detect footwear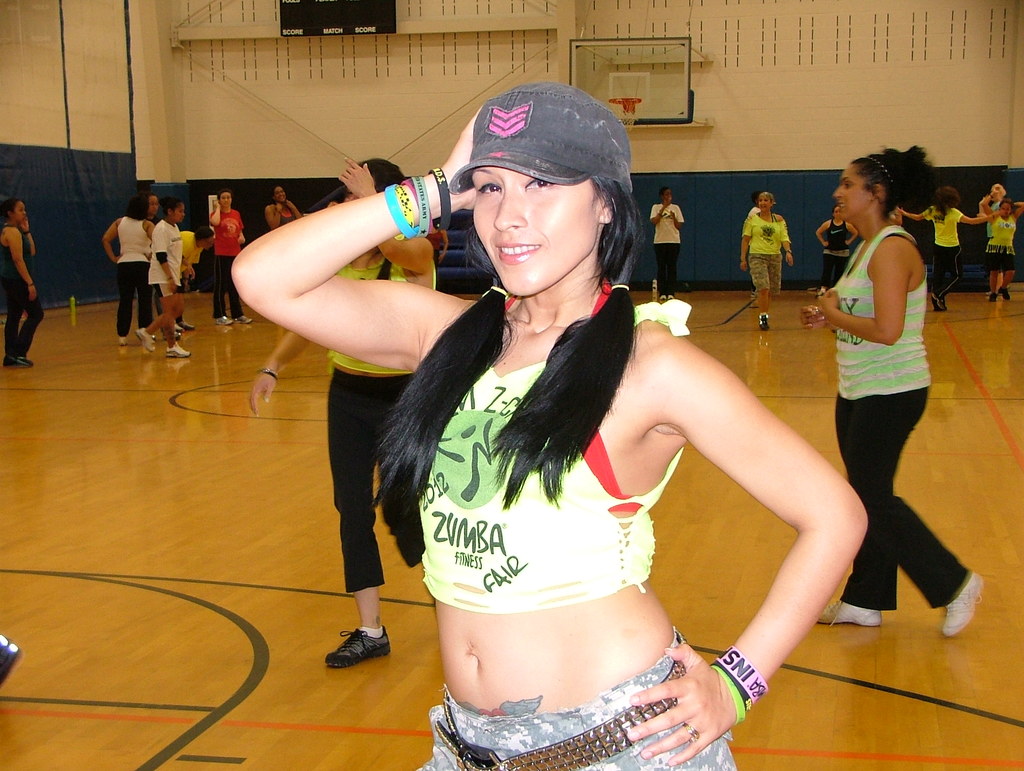
{"x1": 934, "y1": 298, "x2": 949, "y2": 314}
